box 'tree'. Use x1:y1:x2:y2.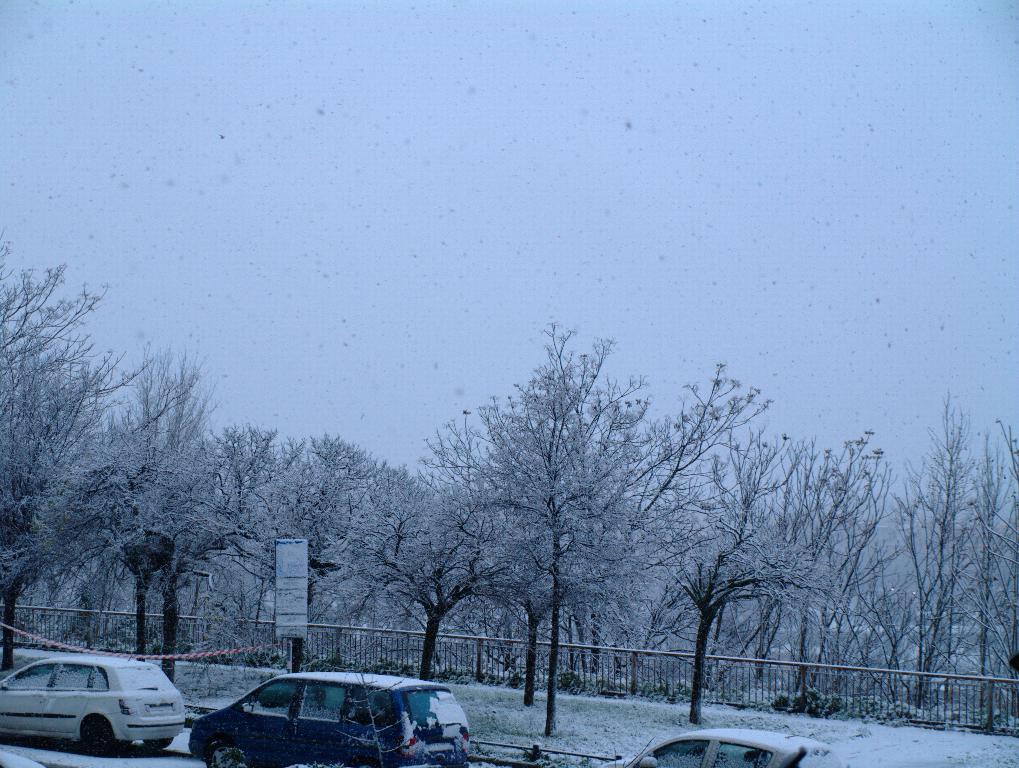
872:409:1012:706.
